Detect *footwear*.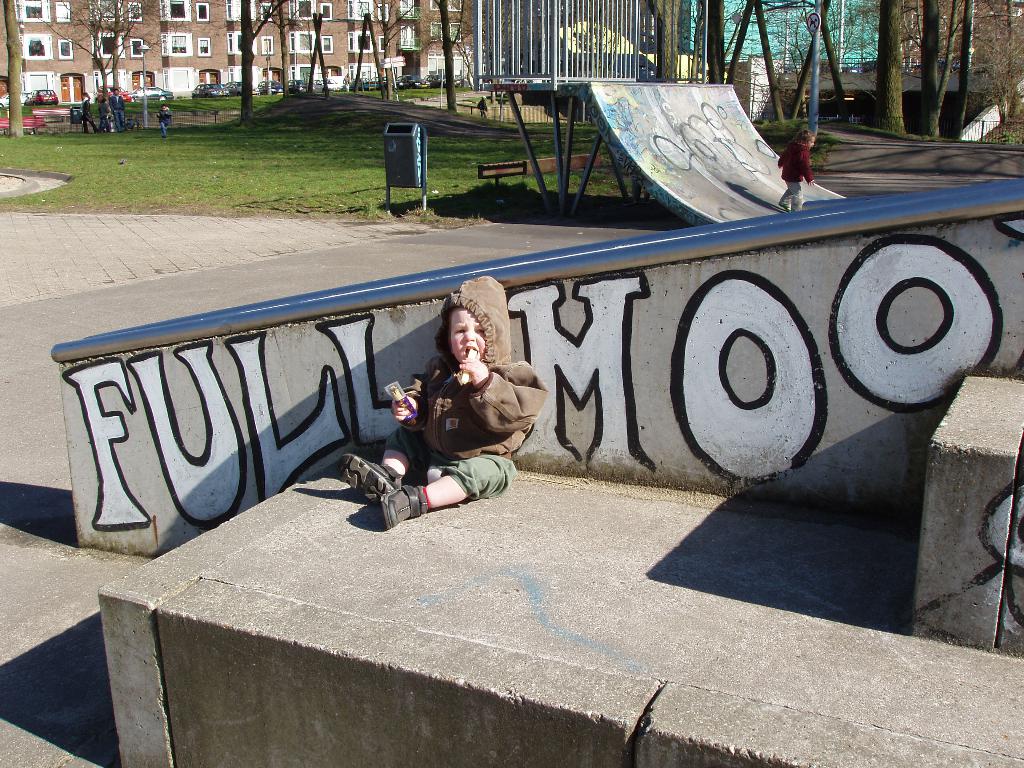
Detected at bbox(372, 482, 420, 529).
